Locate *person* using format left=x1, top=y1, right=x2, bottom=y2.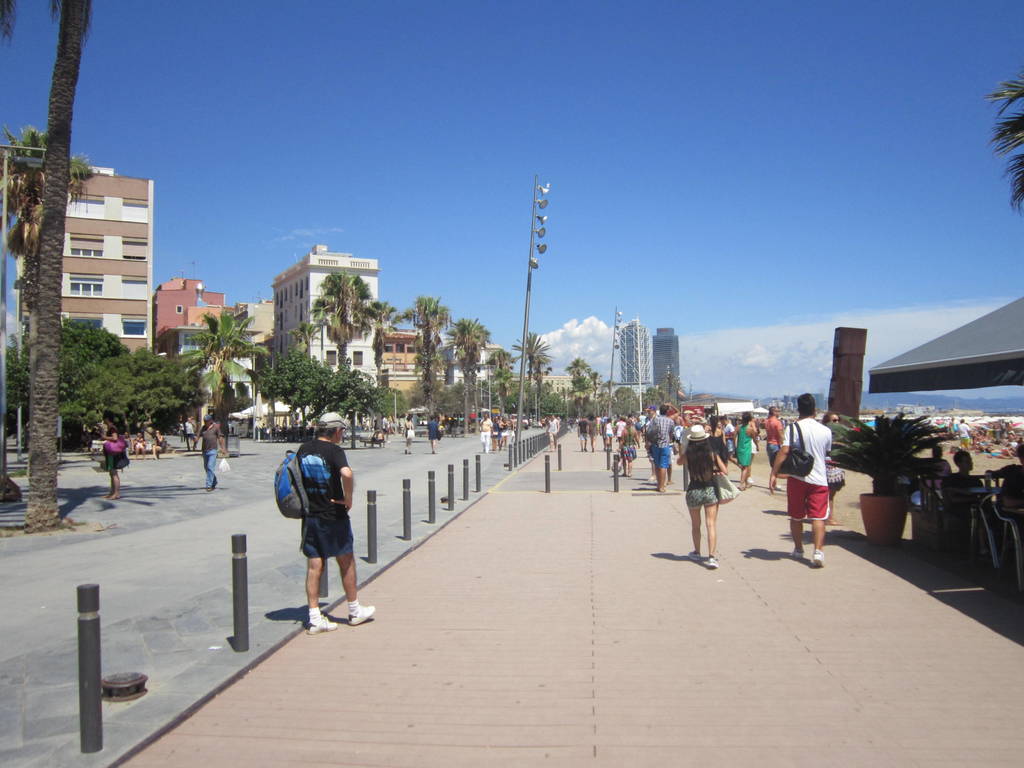
left=767, top=406, right=788, bottom=486.
